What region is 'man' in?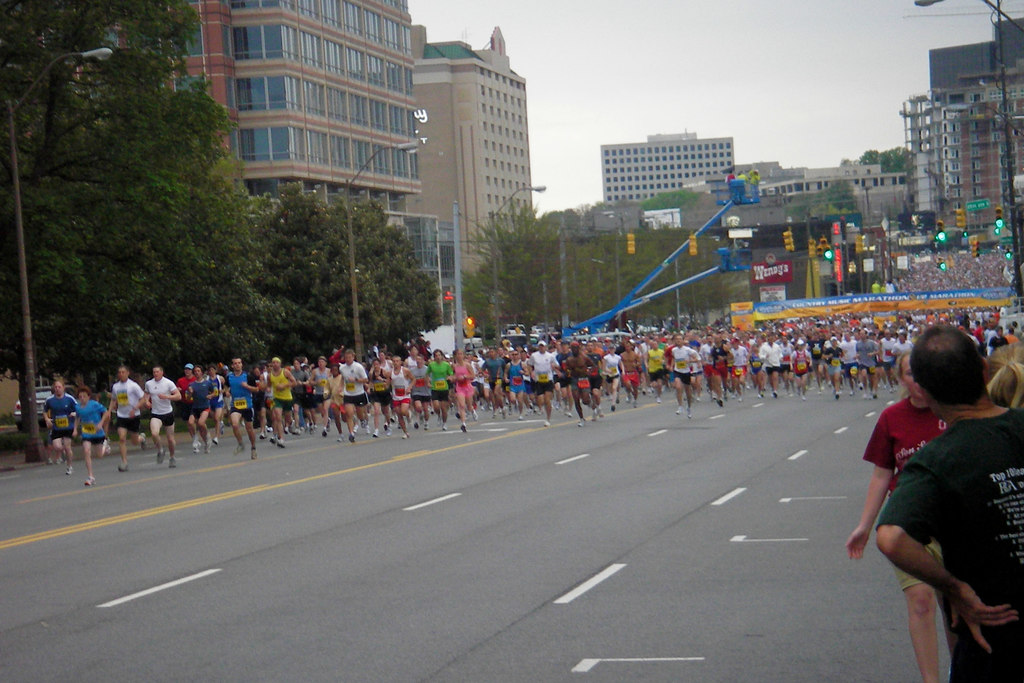
526:340:561:423.
